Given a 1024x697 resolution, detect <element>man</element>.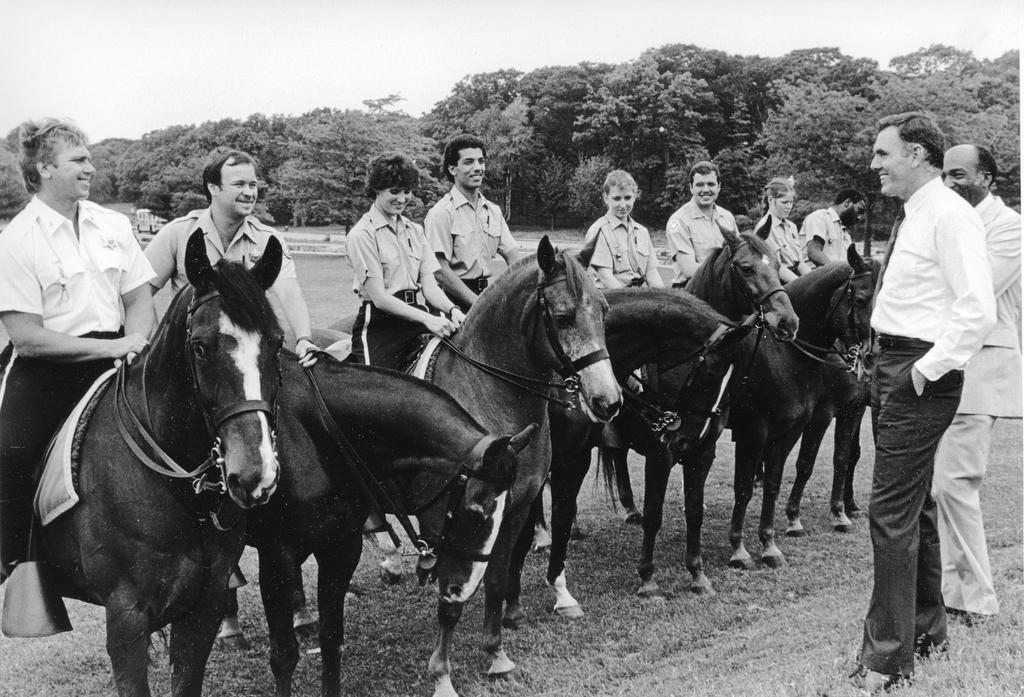
[left=143, top=145, right=320, bottom=366].
